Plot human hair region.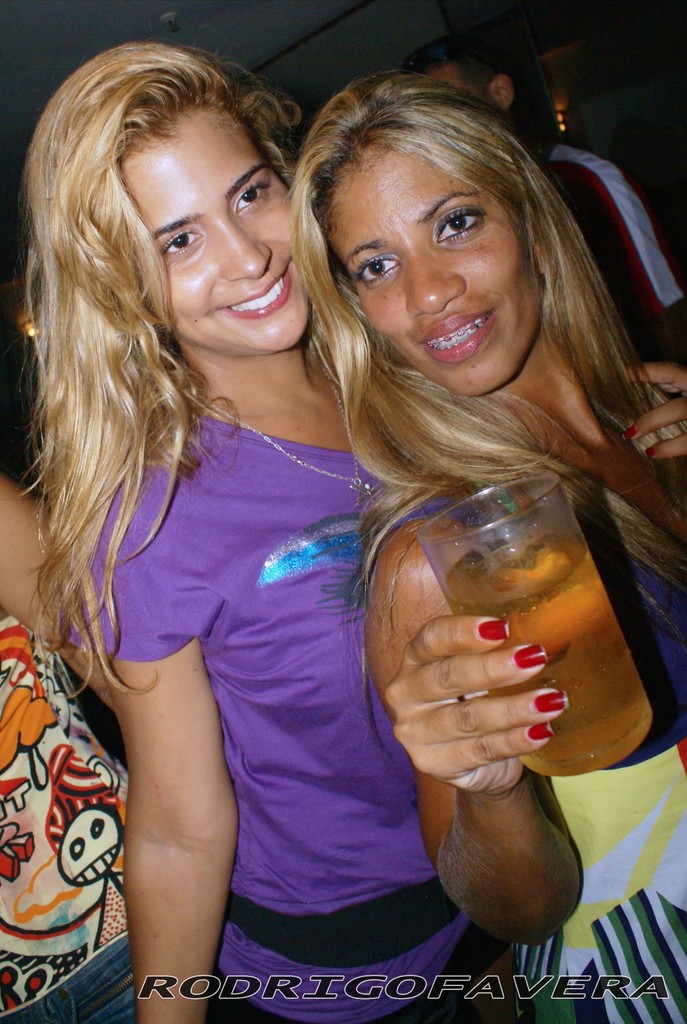
Plotted at [281,68,686,600].
